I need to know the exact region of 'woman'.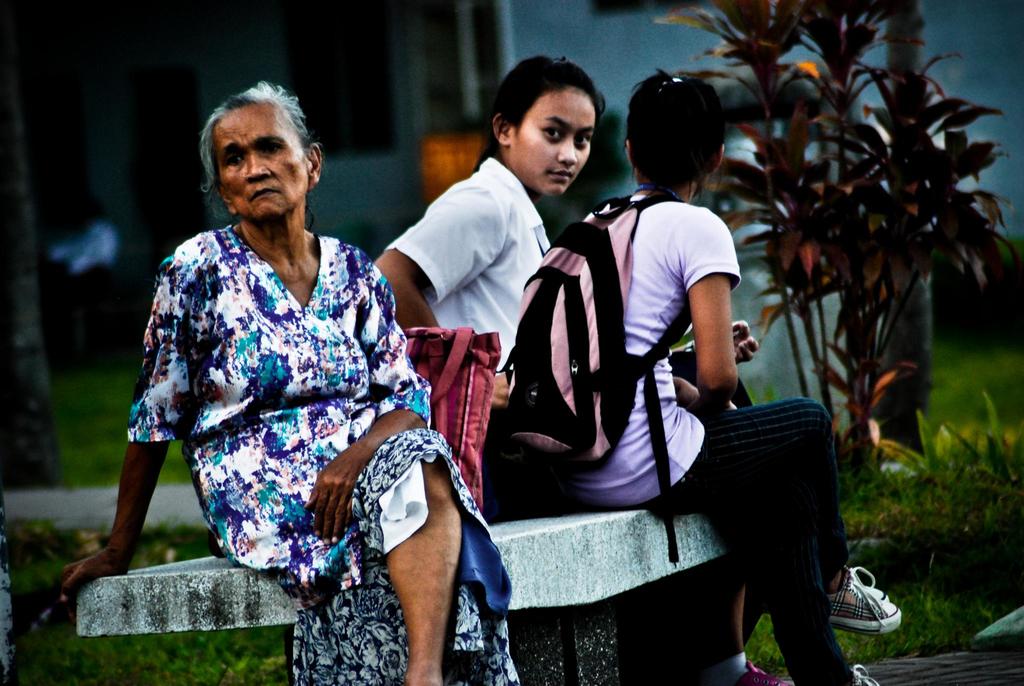
Region: 120:83:459:671.
